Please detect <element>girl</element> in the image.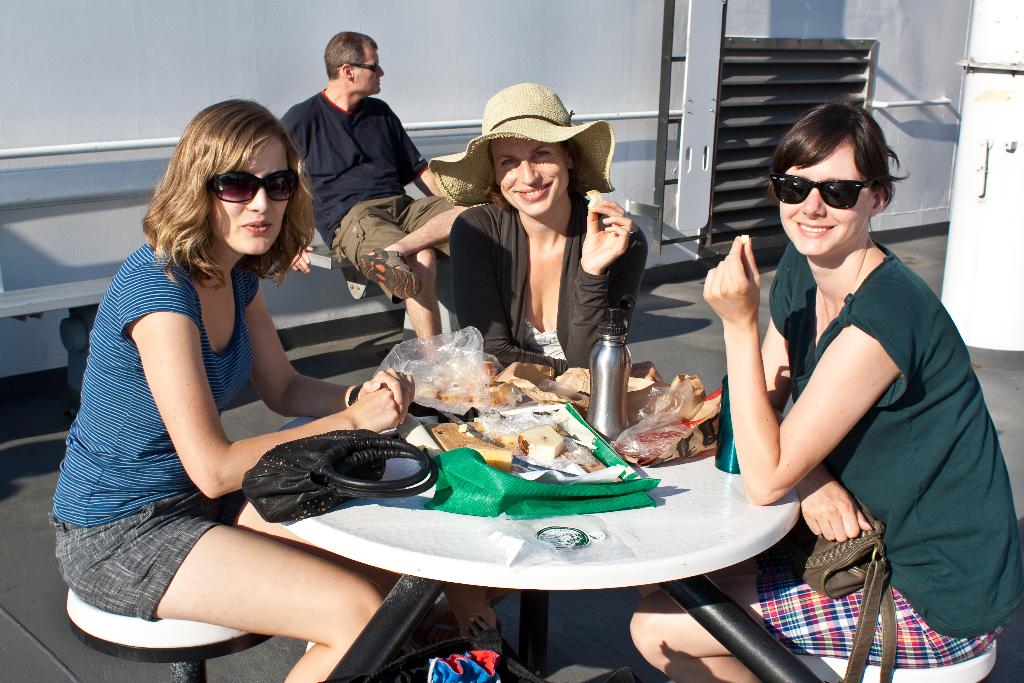
pyautogui.locateOnScreen(632, 103, 1023, 682).
